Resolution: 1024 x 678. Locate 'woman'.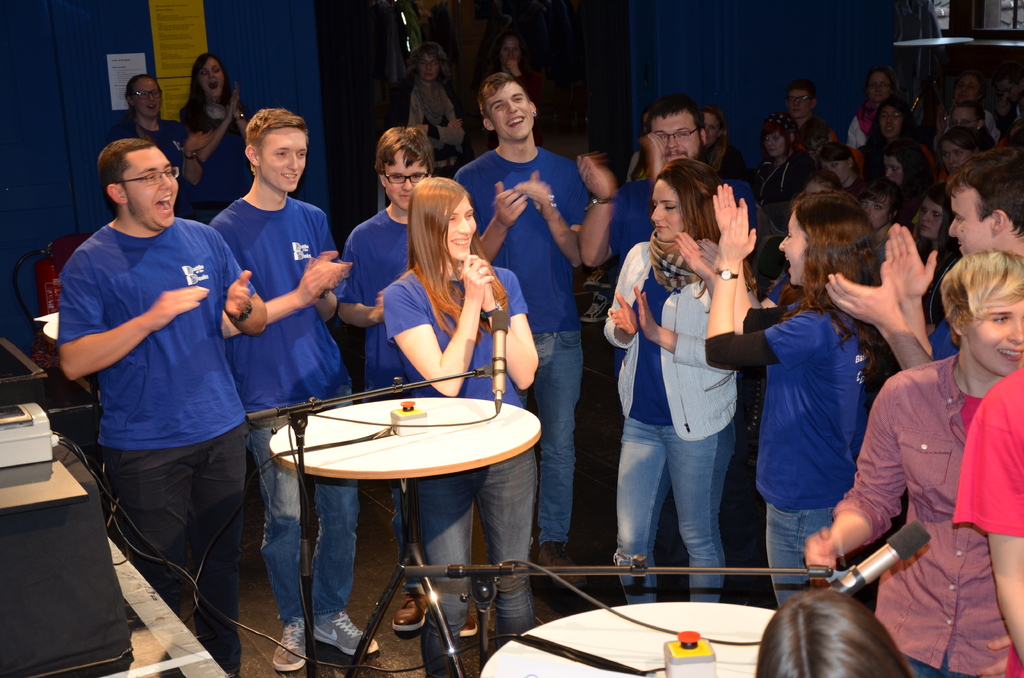
[left=700, top=181, right=872, bottom=610].
